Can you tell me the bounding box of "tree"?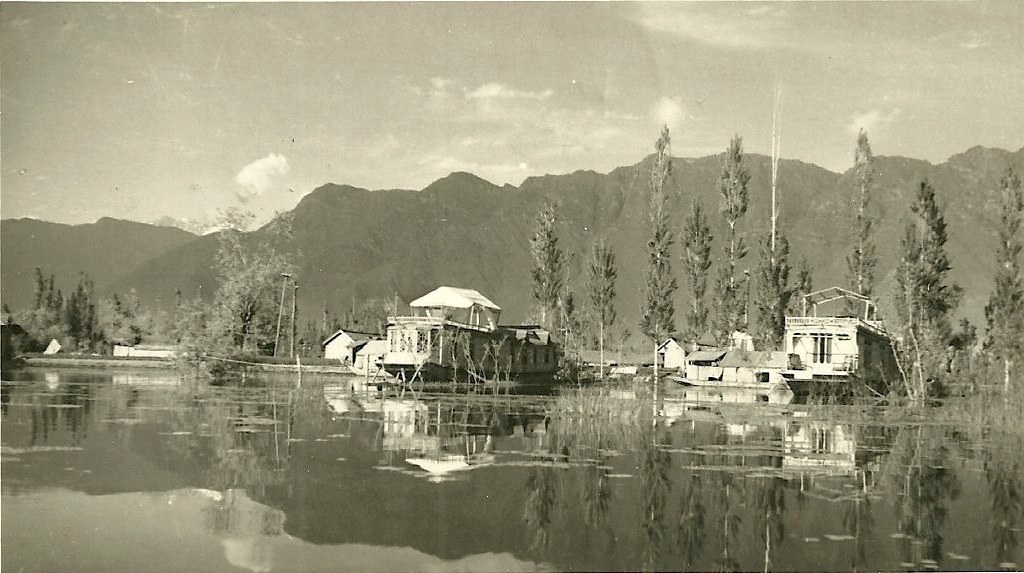
BBox(196, 196, 310, 356).
